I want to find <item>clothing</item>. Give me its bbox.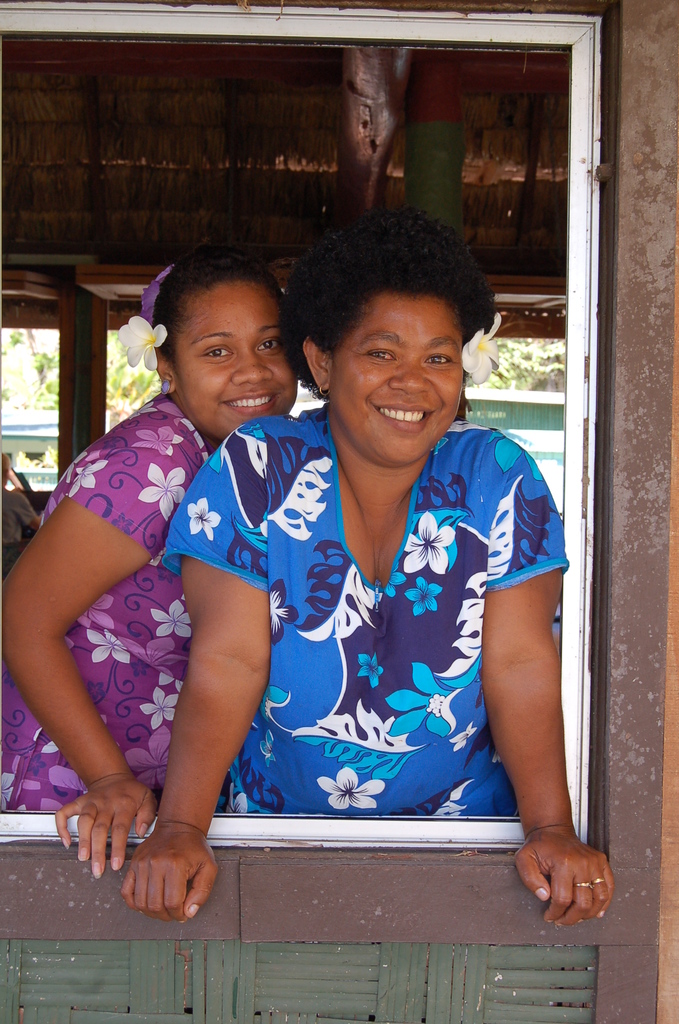
BBox(163, 424, 578, 826).
